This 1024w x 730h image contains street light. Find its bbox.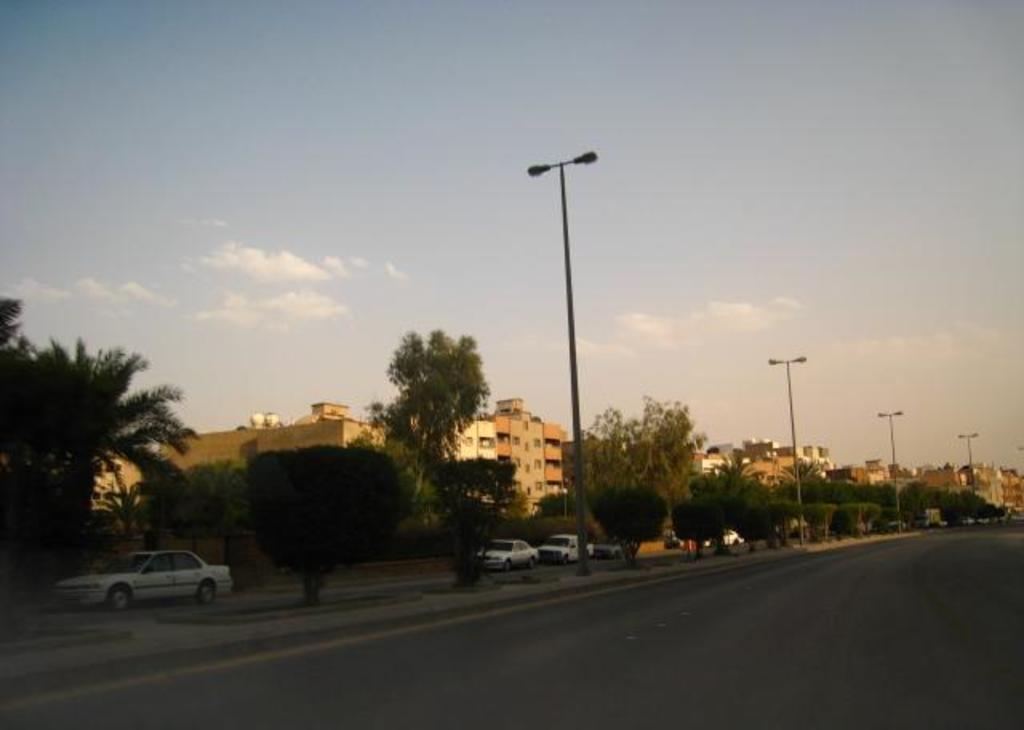
770:354:811:544.
